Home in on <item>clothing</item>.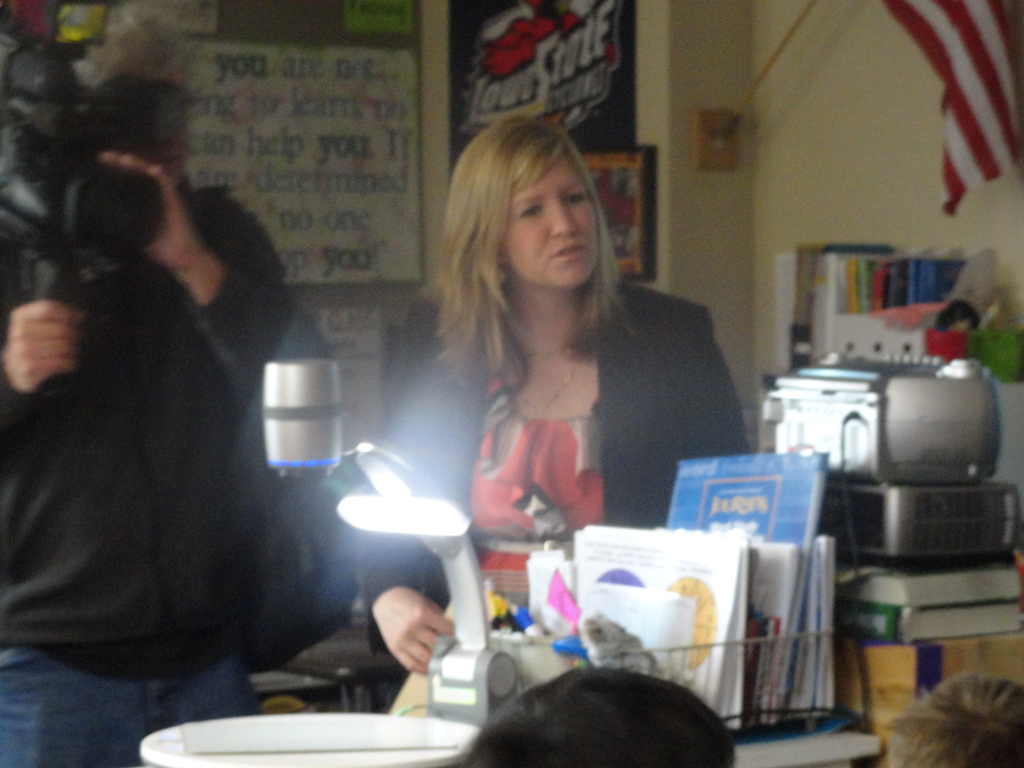
Homed in at <box>15,119,327,742</box>.
